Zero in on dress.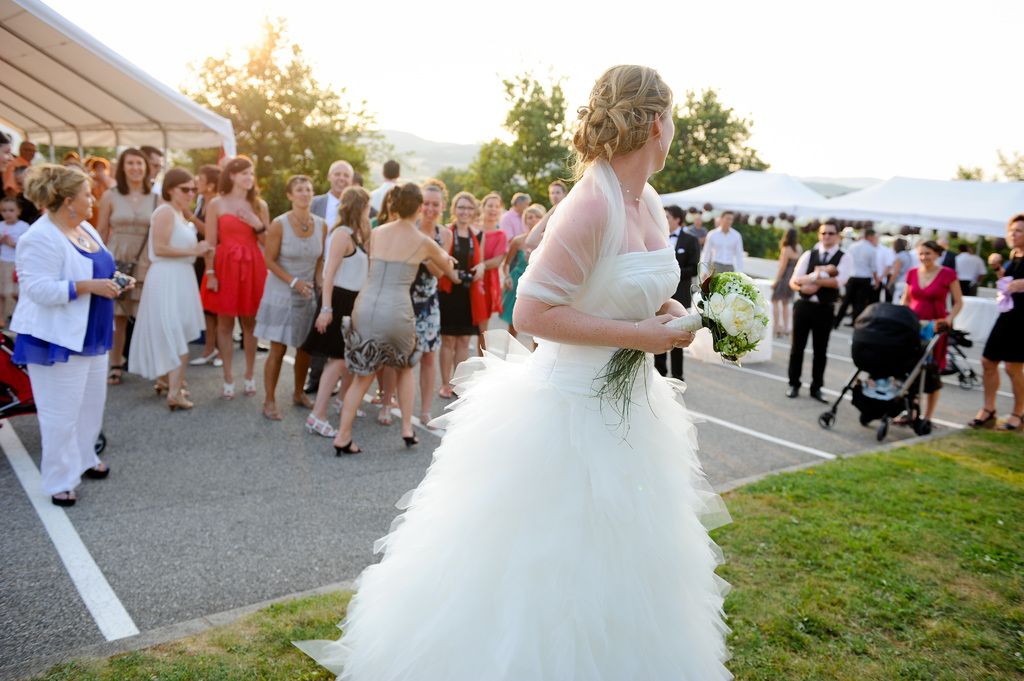
Zeroed in: 125 203 209 383.
